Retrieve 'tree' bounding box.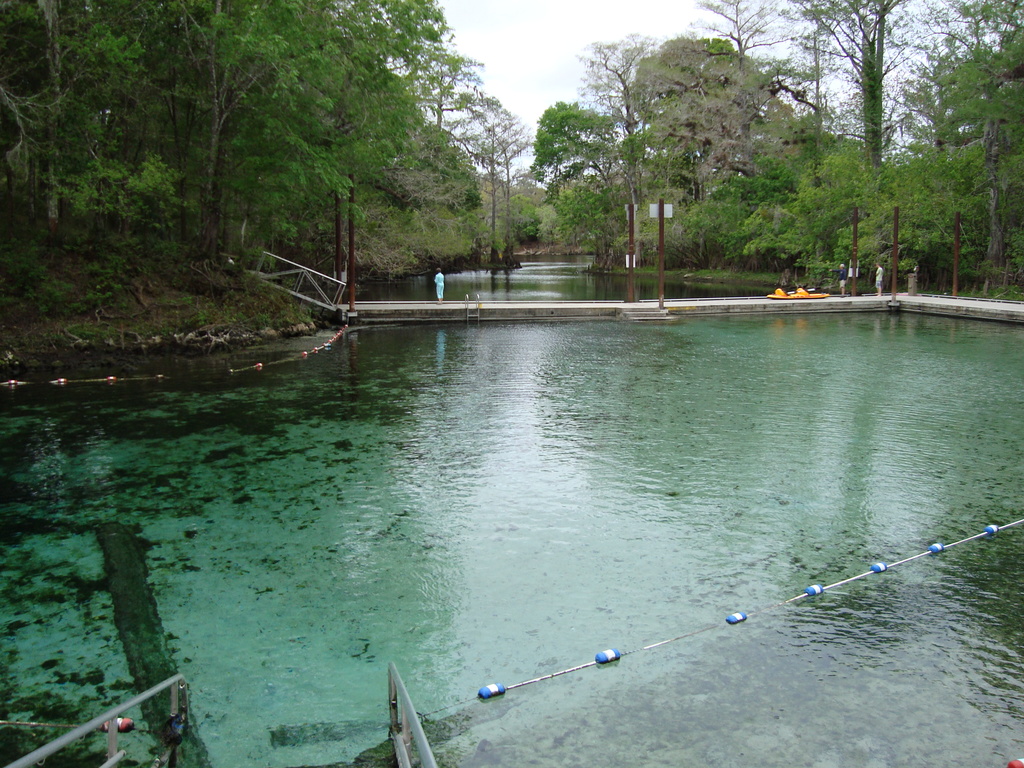
Bounding box: x1=244 y1=0 x2=486 y2=278.
